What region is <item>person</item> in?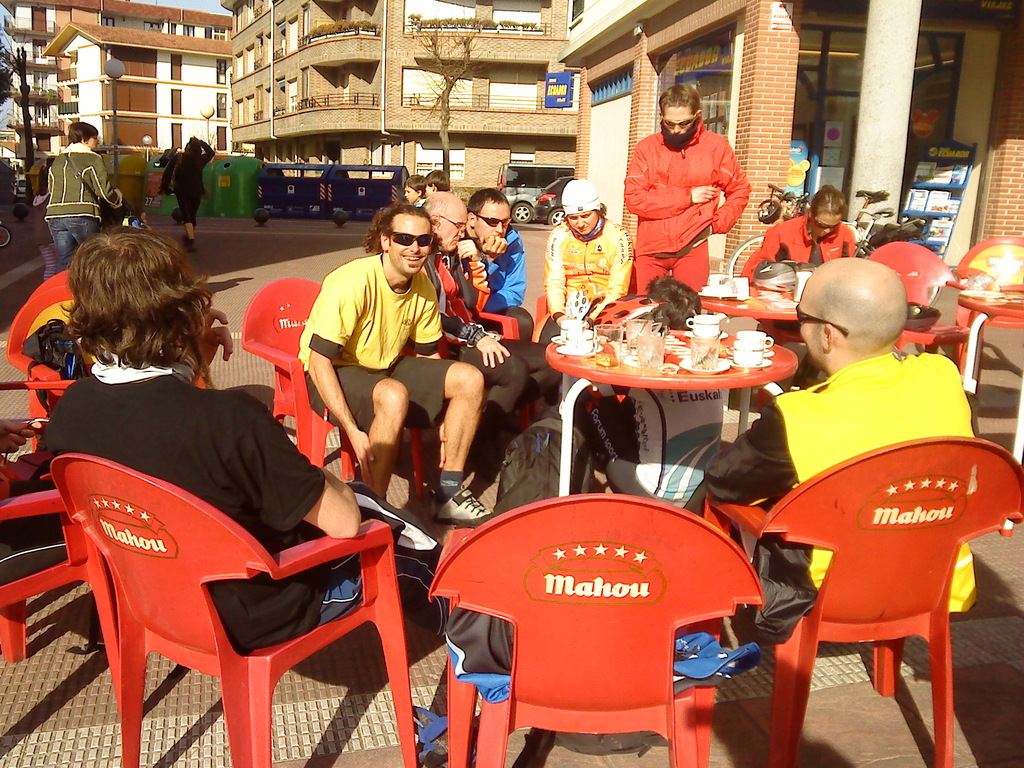
BBox(543, 177, 633, 341).
